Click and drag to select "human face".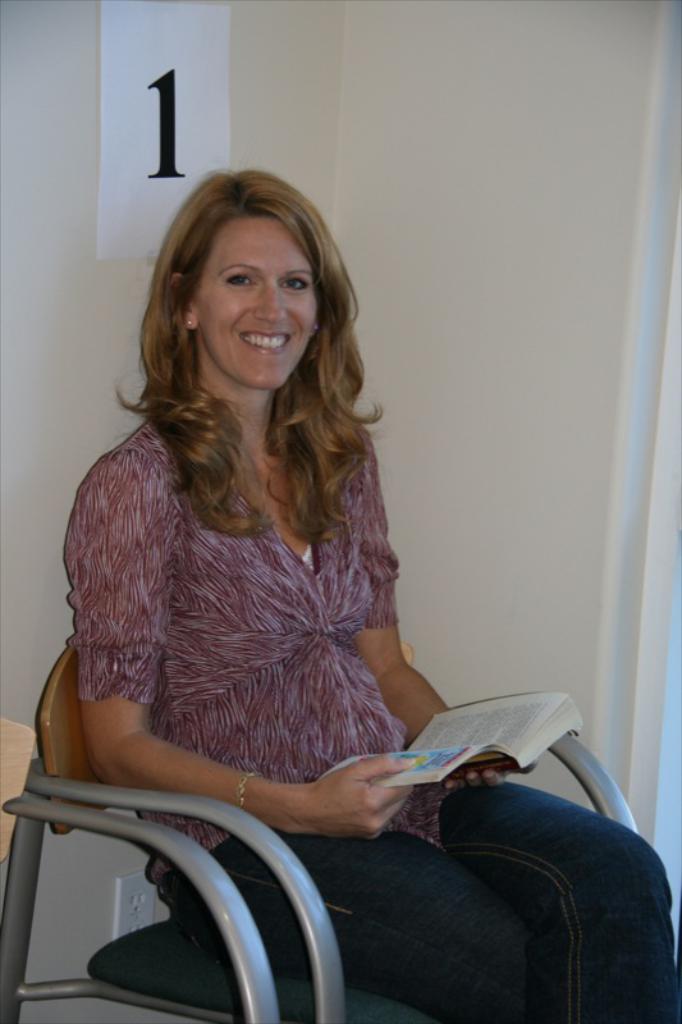
Selection: bbox=[189, 216, 317, 390].
